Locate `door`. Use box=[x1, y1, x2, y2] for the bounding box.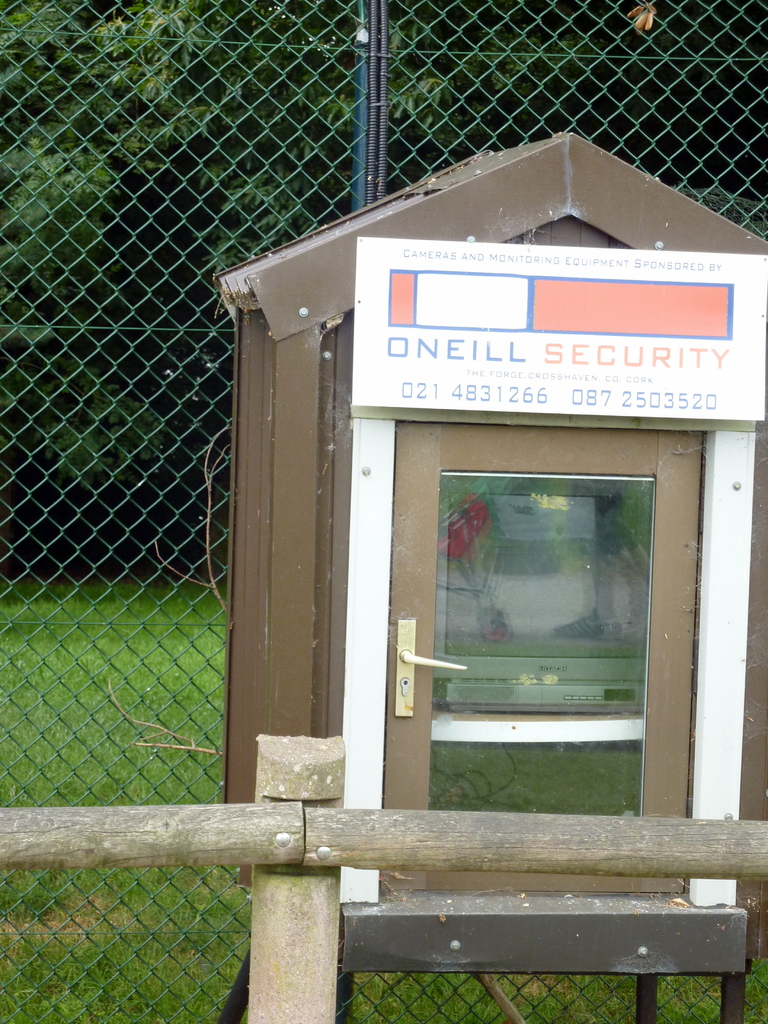
box=[378, 428, 698, 893].
